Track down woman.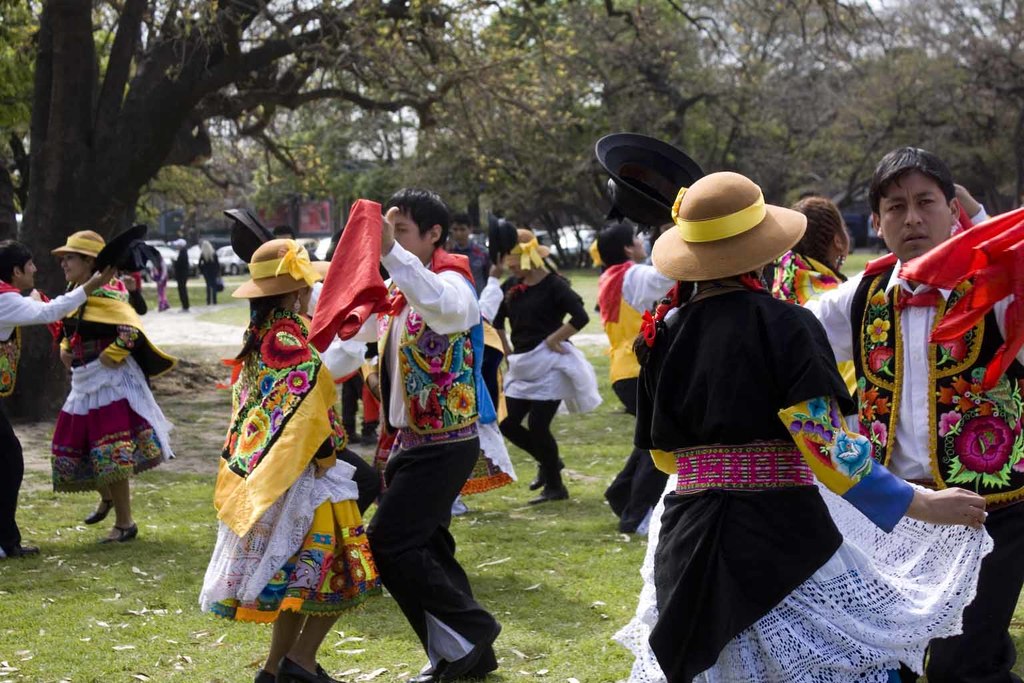
Tracked to 489, 229, 587, 509.
